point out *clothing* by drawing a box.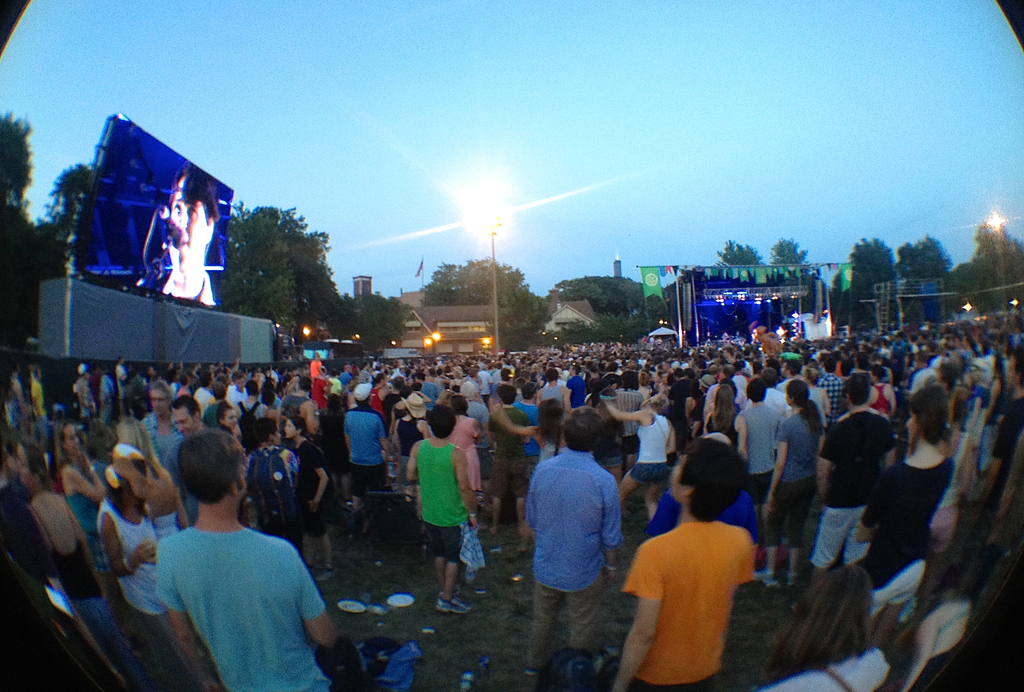
bbox(707, 384, 748, 422).
